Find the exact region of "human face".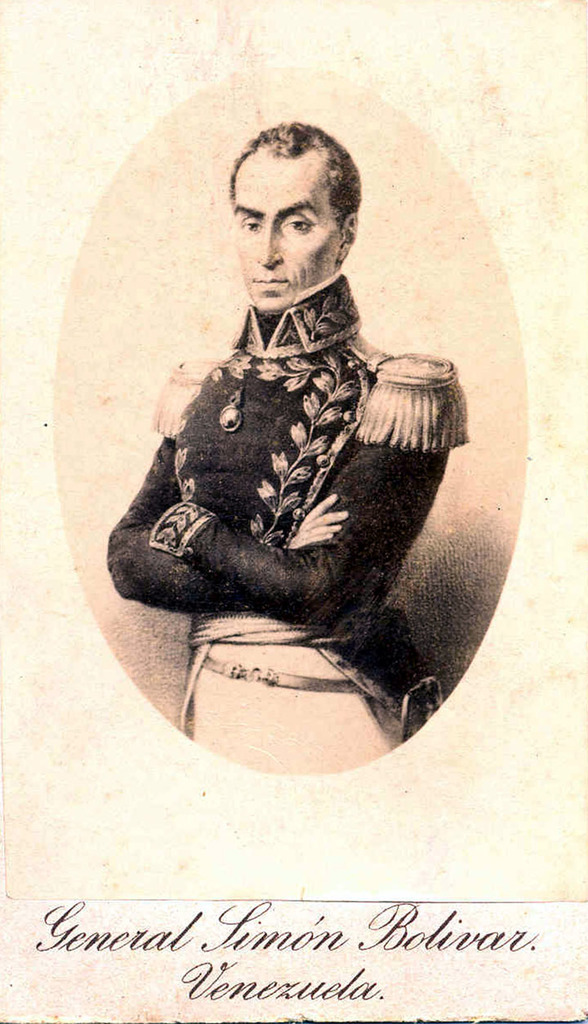
Exact region: [232, 158, 337, 312].
